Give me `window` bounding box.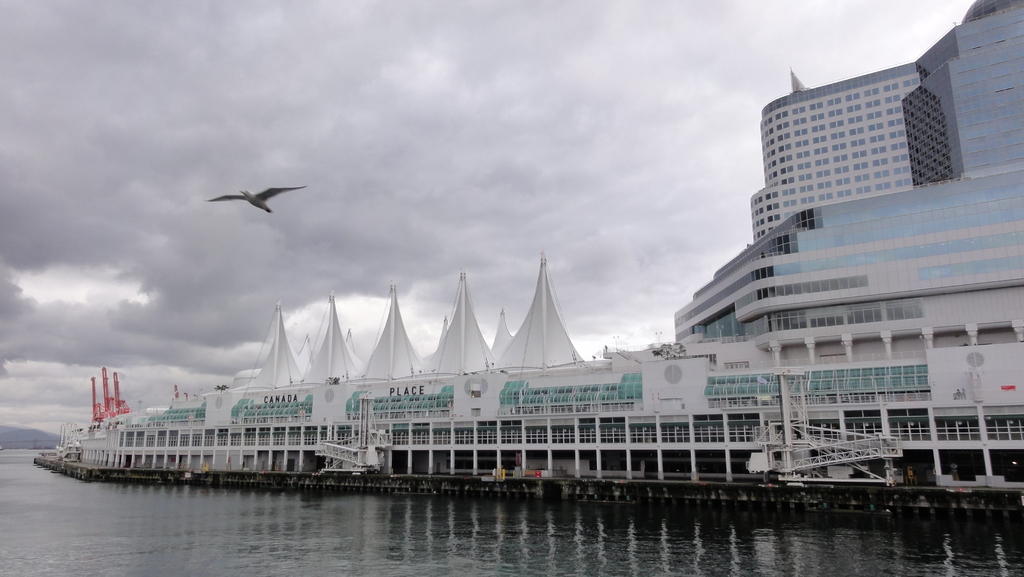
769, 212, 780, 222.
